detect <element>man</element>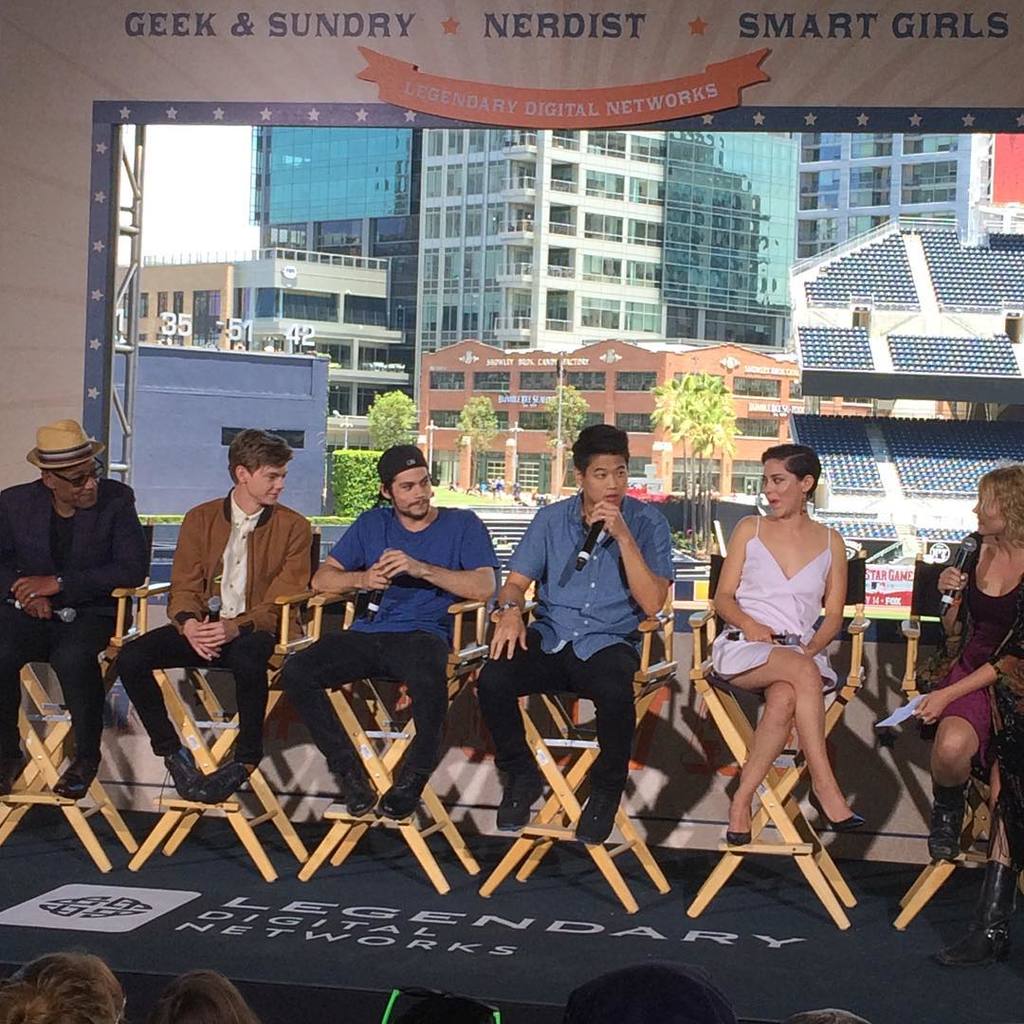
BBox(283, 446, 501, 823)
